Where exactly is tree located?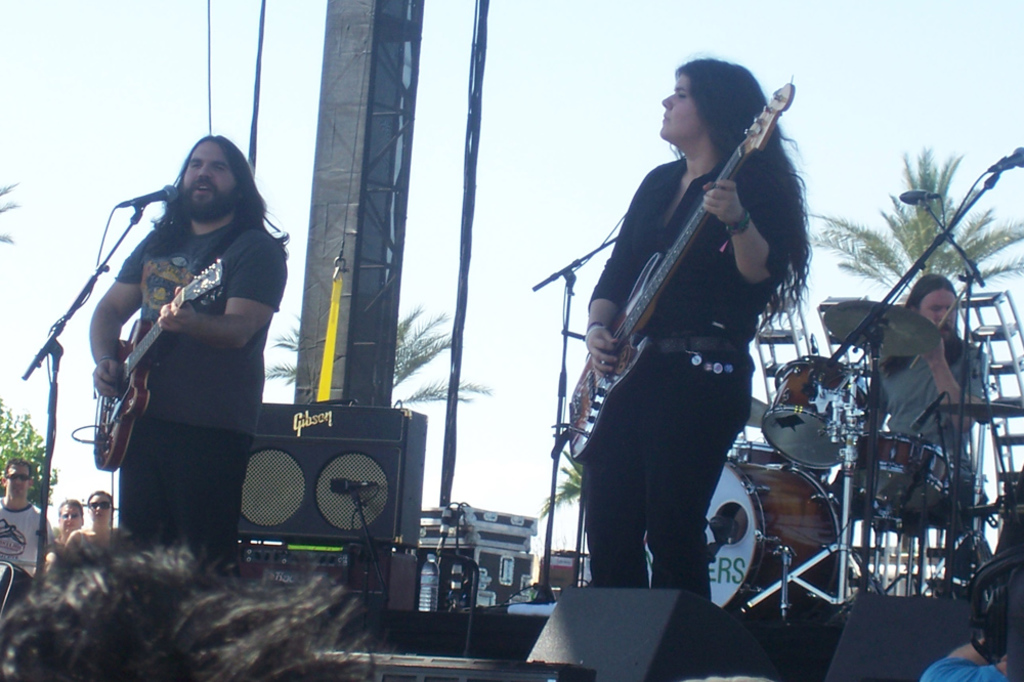
Its bounding box is [x1=810, y1=141, x2=1023, y2=540].
